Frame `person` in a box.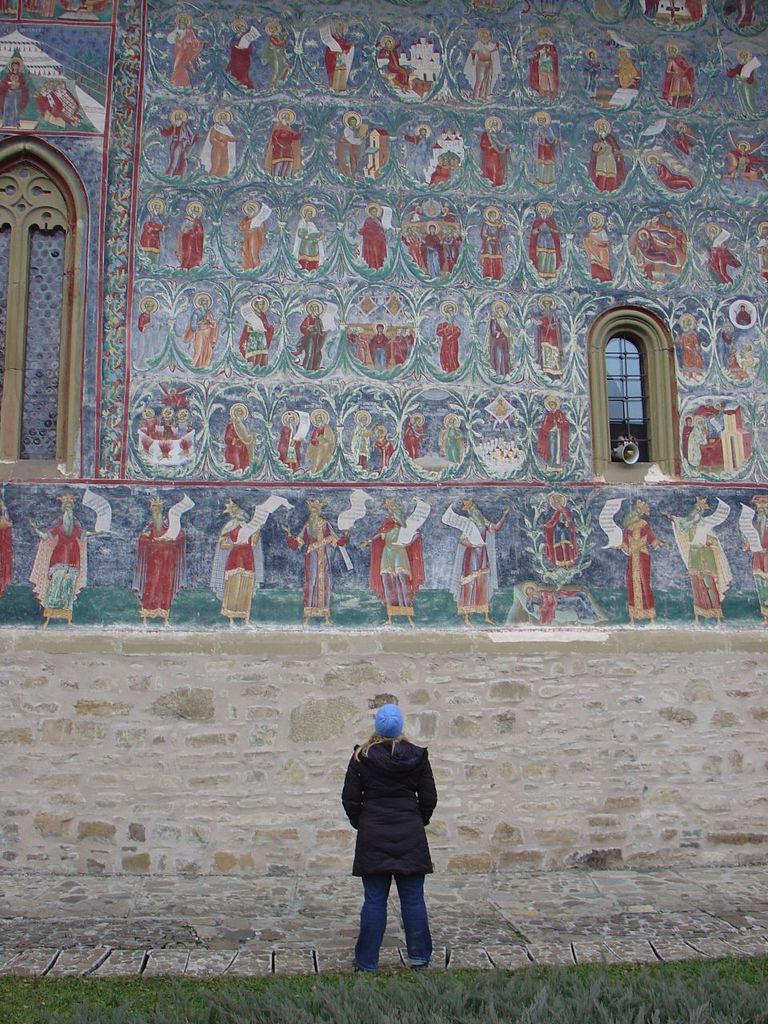
(left=127, top=297, right=157, bottom=366).
